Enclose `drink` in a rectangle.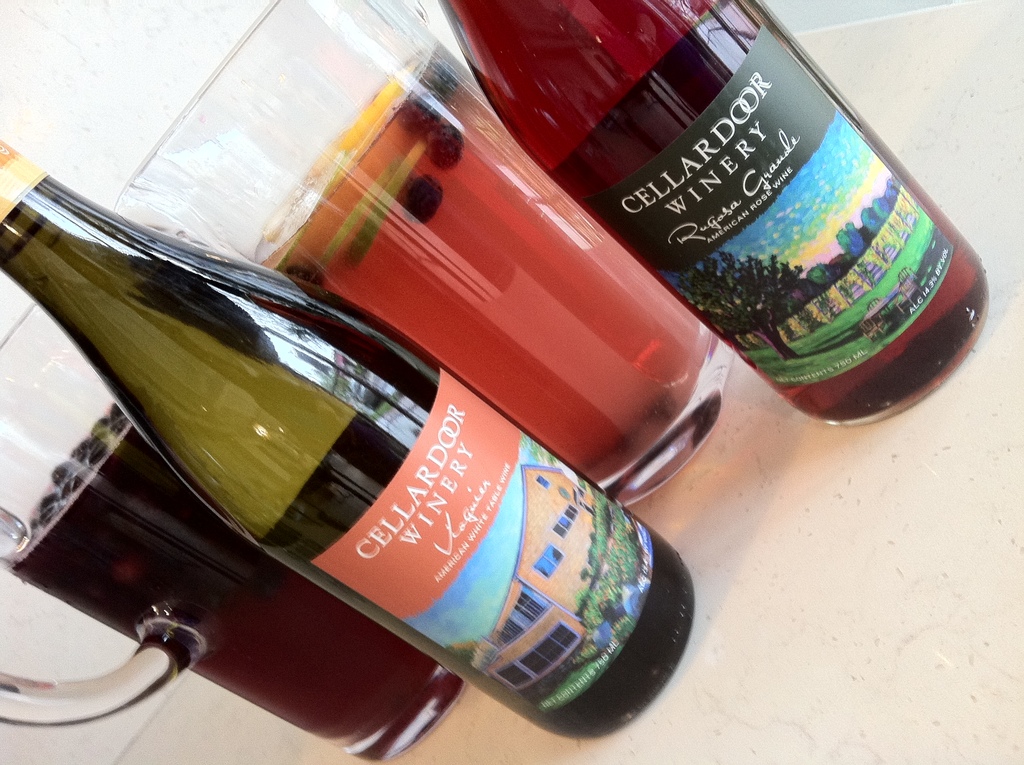
region(0, 310, 442, 764).
